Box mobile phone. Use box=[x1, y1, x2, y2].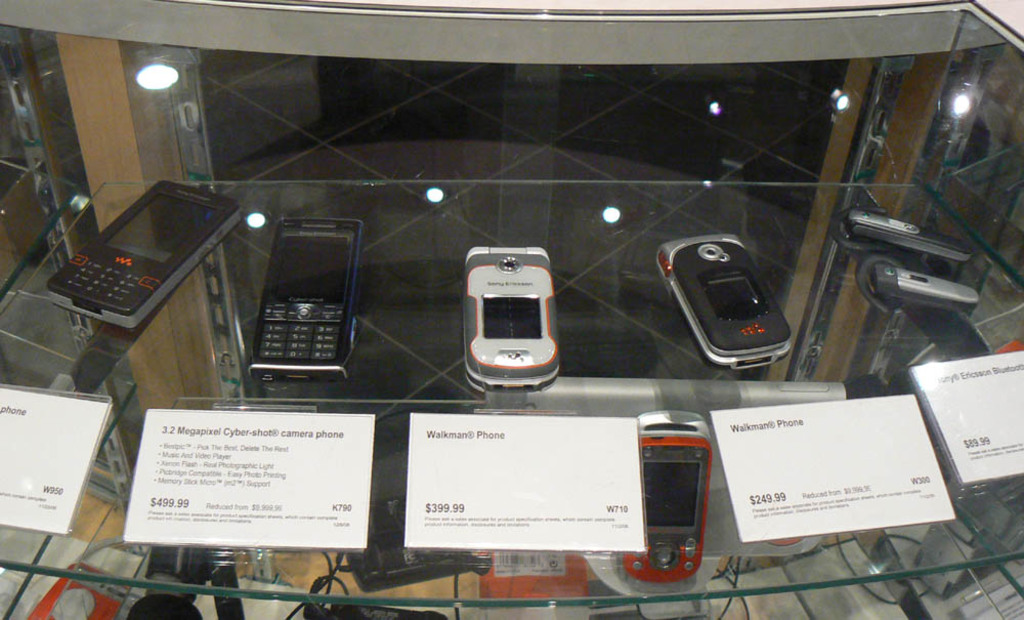
box=[651, 231, 793, 373].
